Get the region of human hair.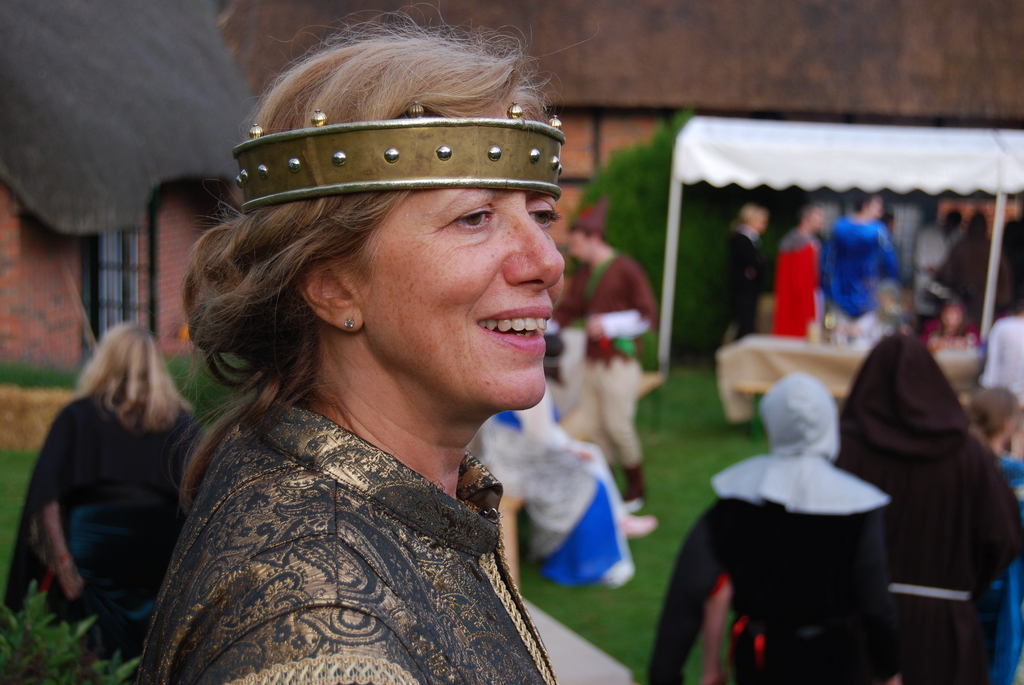
region(72, 321, 191, 434).
